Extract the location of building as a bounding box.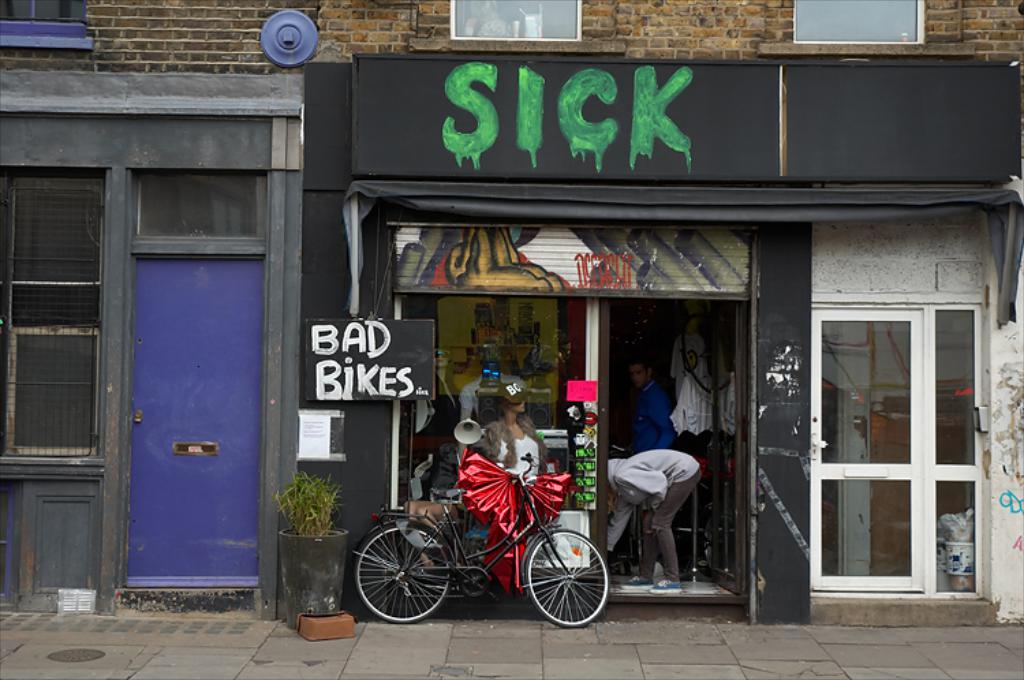
<bbox>0, 0, 1023, 621</bbox>.
